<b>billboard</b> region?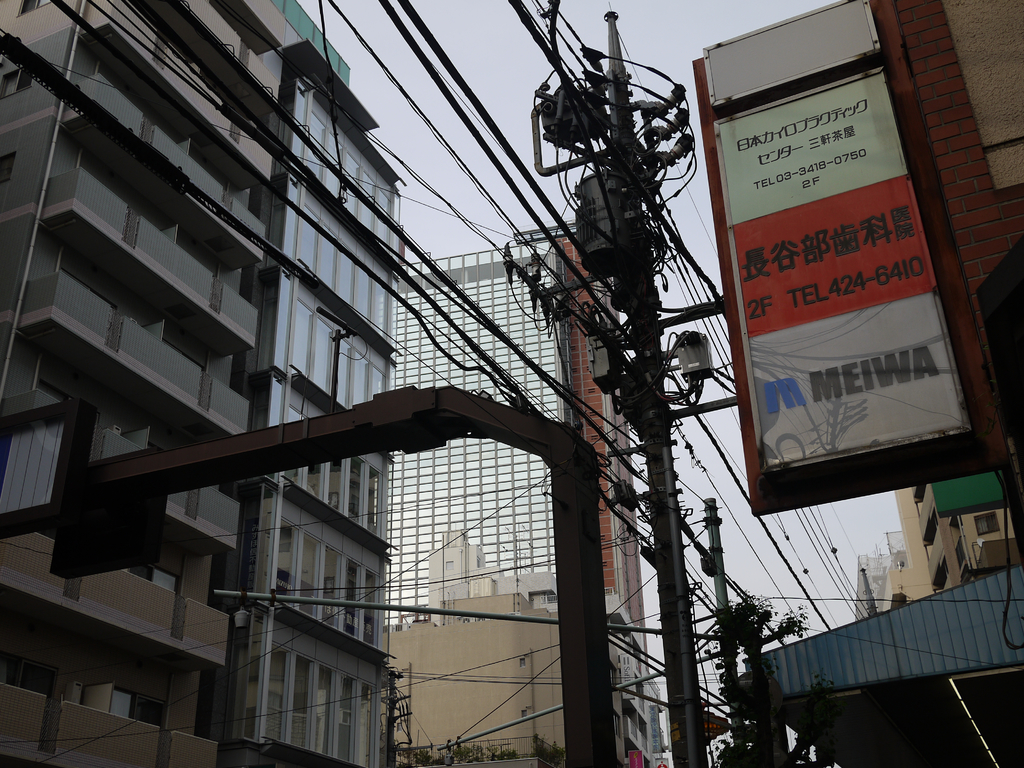
700/0/890/110
